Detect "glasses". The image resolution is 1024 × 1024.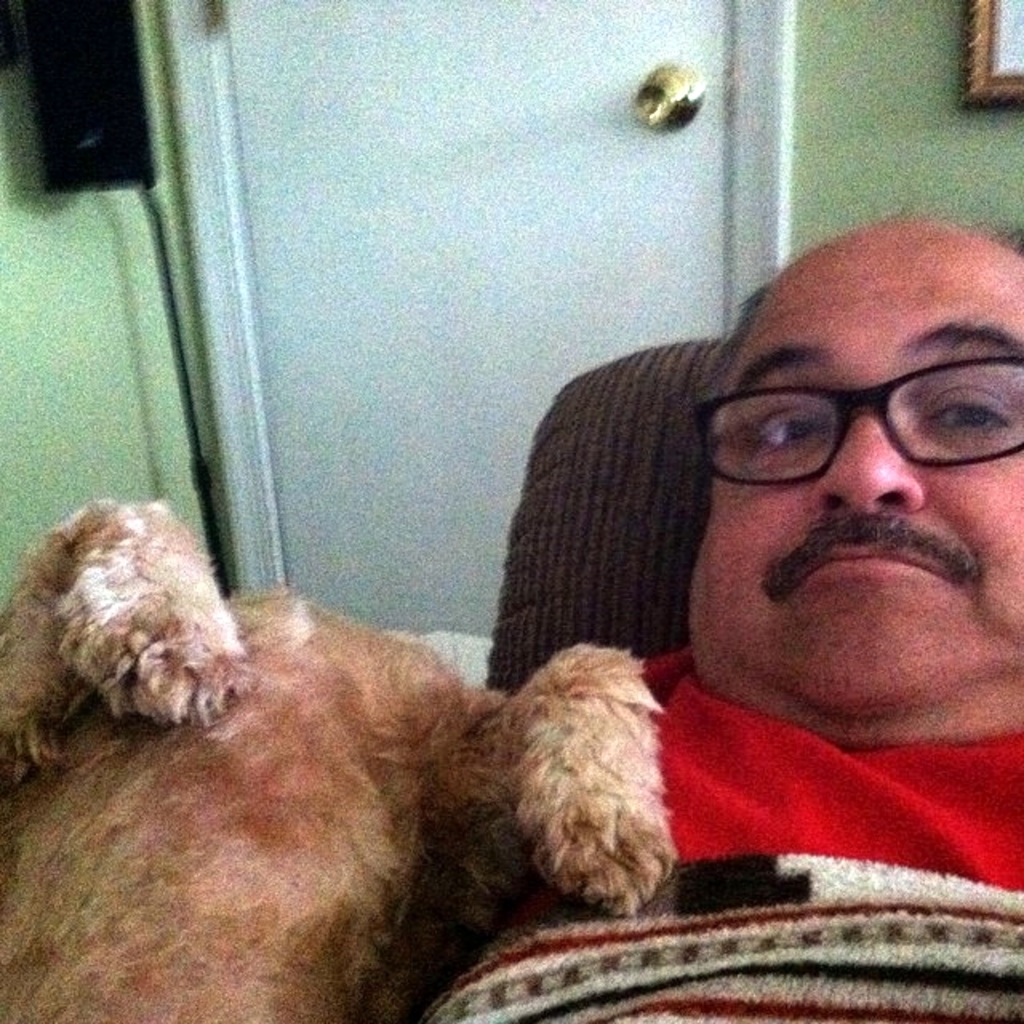
(691, 344, 1022, 490).
